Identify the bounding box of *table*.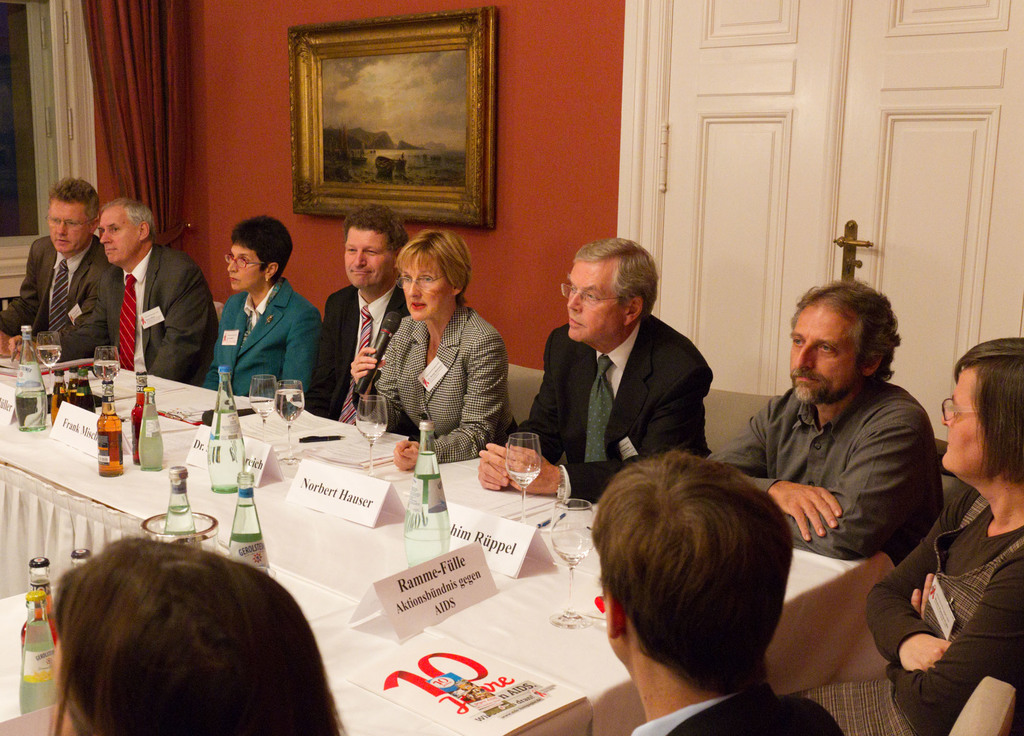
(0,338,902,735).
